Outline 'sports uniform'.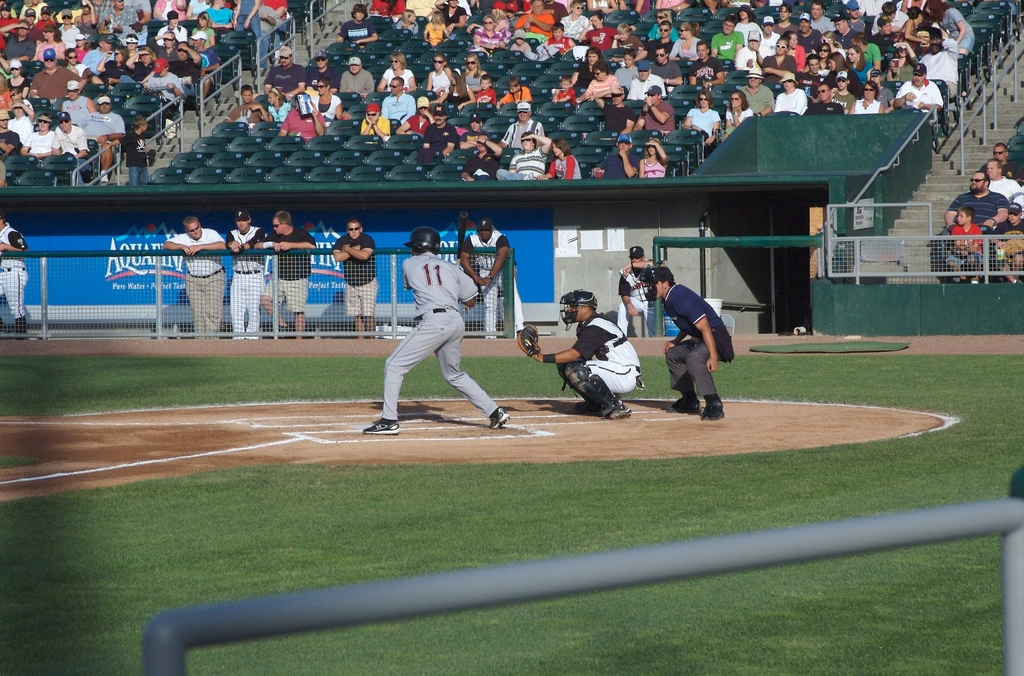
Outline: bbox=[614, 246, 656, 335].
